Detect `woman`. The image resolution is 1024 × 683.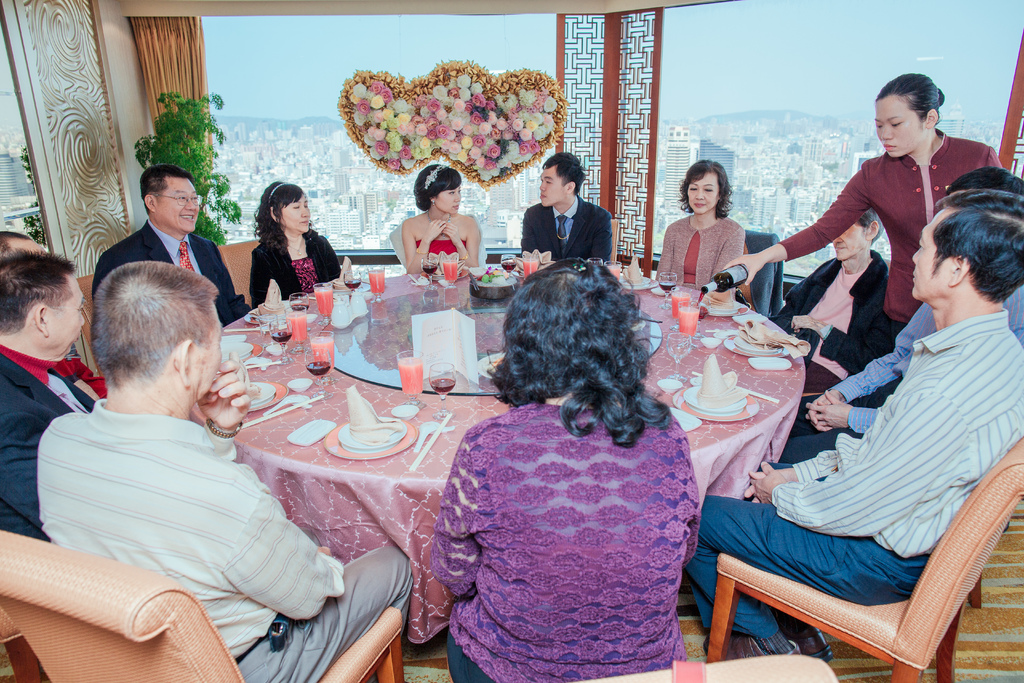
656 157 741 293.
